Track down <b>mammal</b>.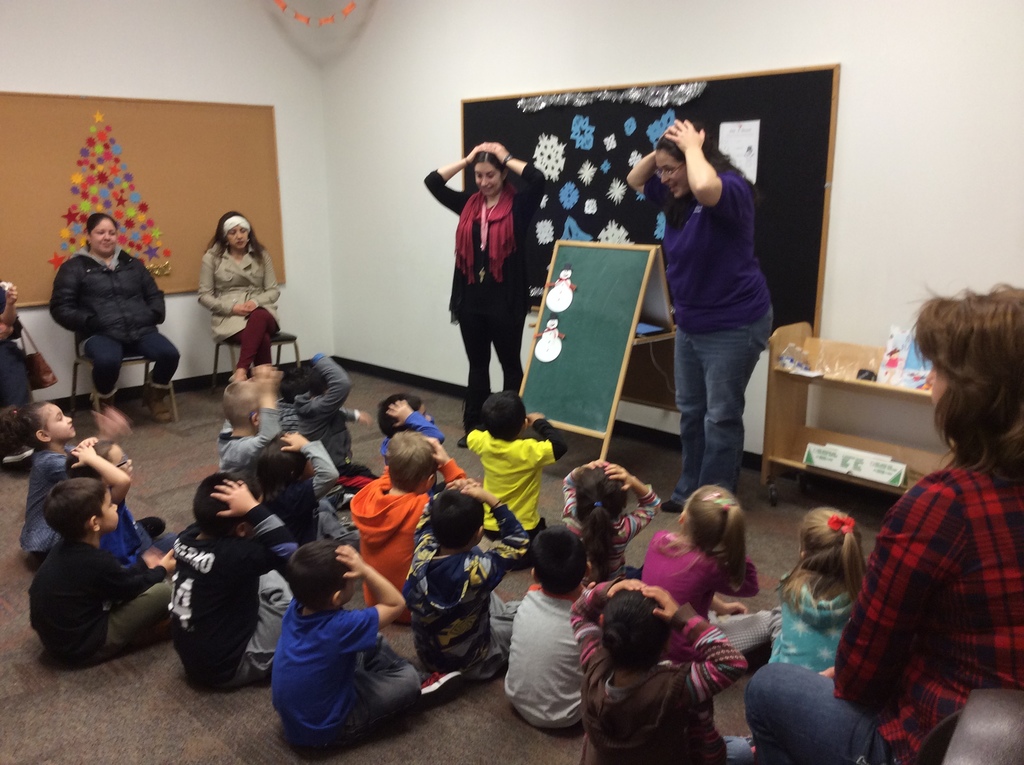
Tracked to locate(0, 282, 44, 483).
